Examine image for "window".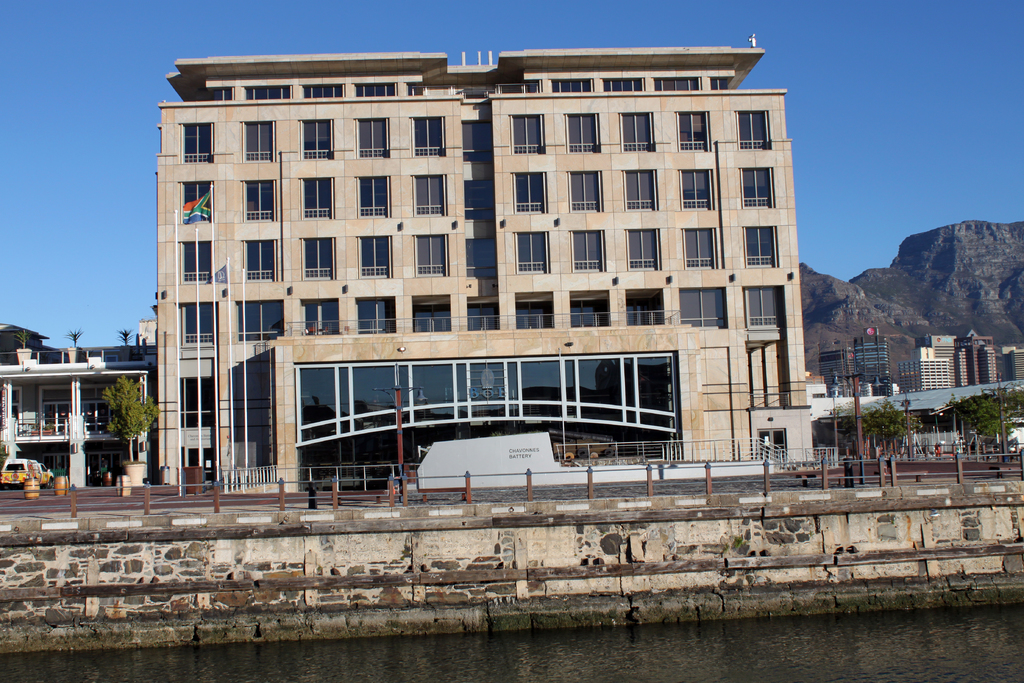
Examination result: Rect(302, 83, 349, 99).
